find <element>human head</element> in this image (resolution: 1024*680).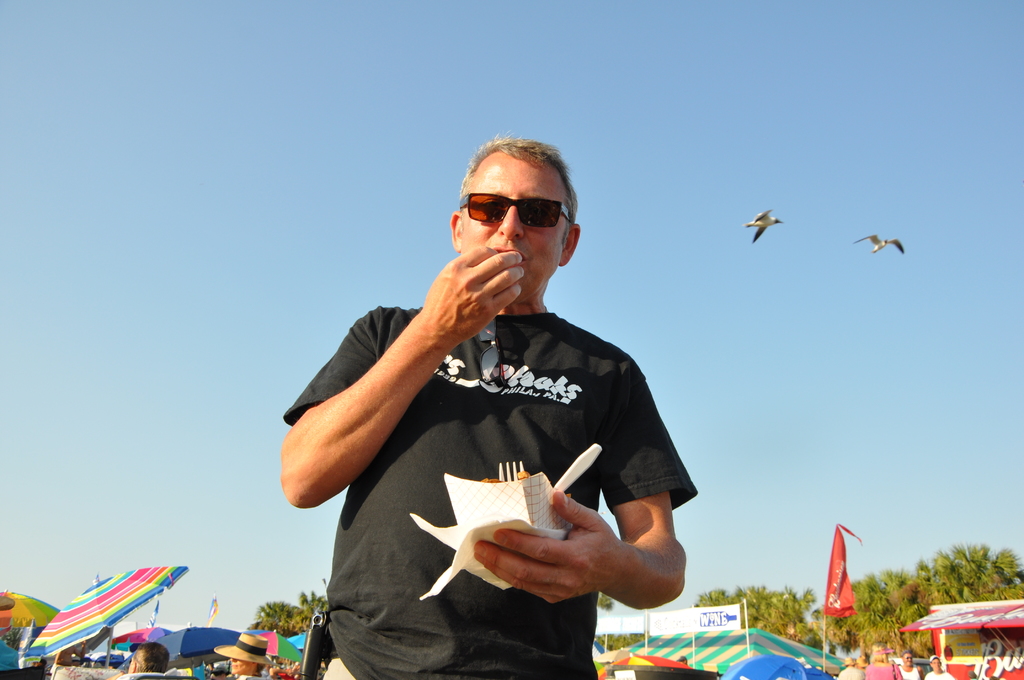
x1=930 y1=657 x2=944 y2=670.
